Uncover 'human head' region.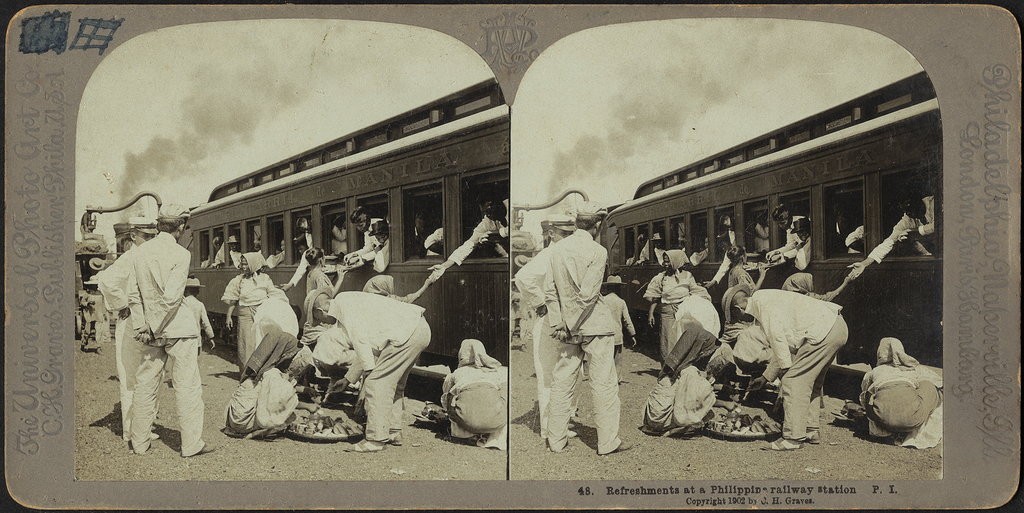
Uncovered: <box>211,234,226,250</box>.
